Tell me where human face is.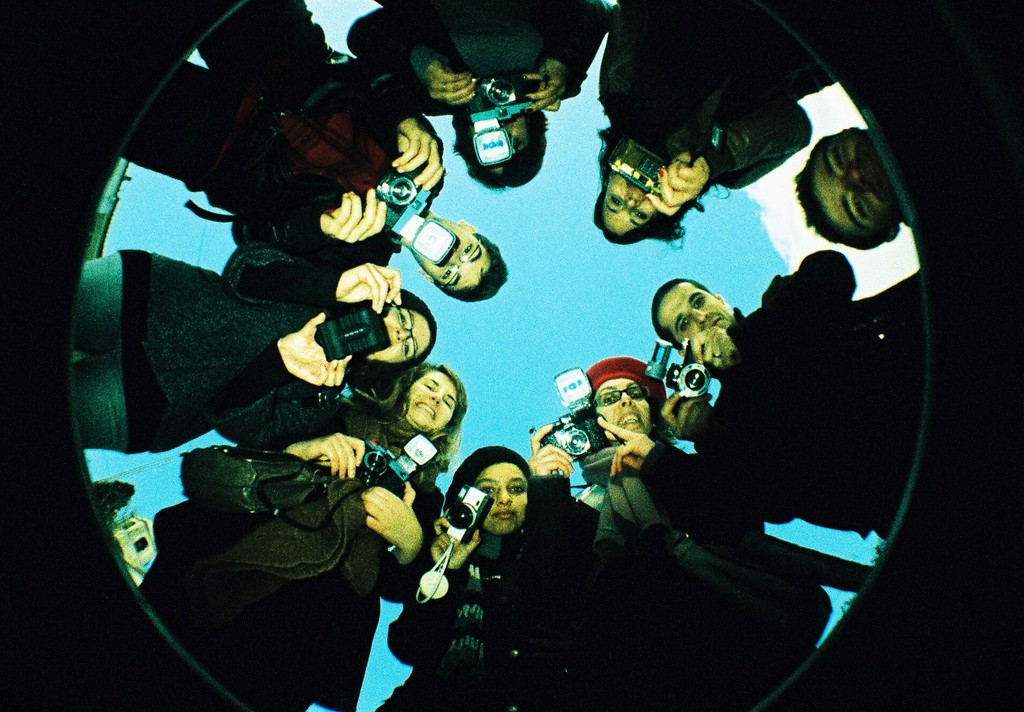
human face is at {"left": 474, "top": 462, "right": 527, "bottom": 534}.
